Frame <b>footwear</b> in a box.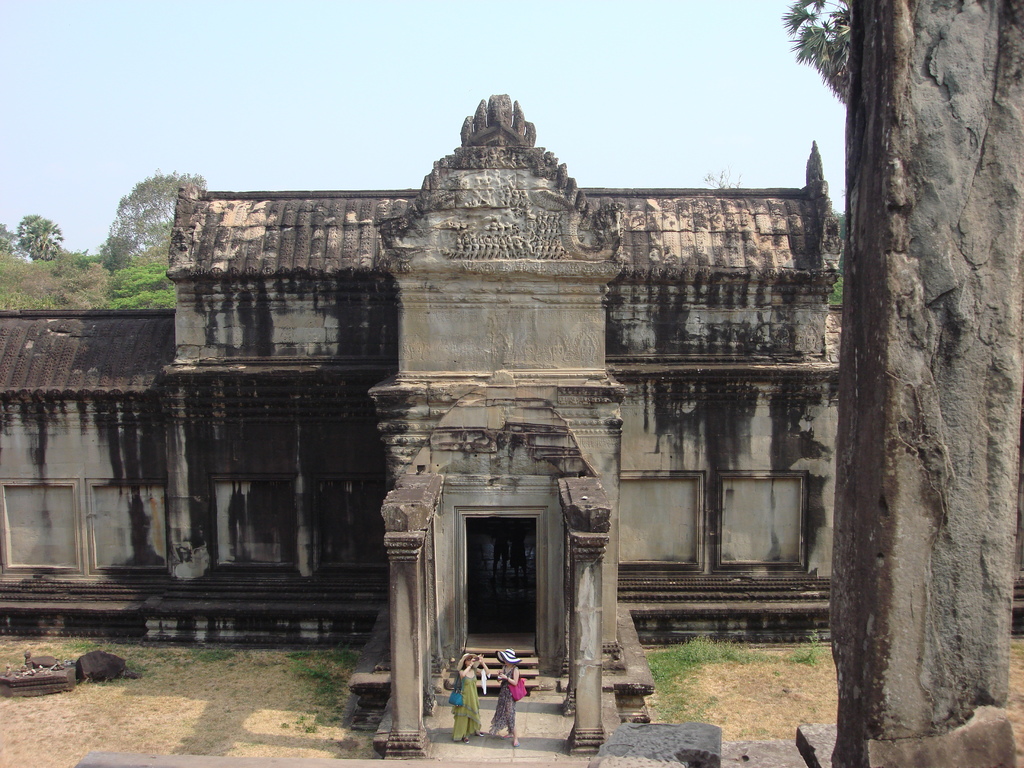
[471, 724, 483, 736].
